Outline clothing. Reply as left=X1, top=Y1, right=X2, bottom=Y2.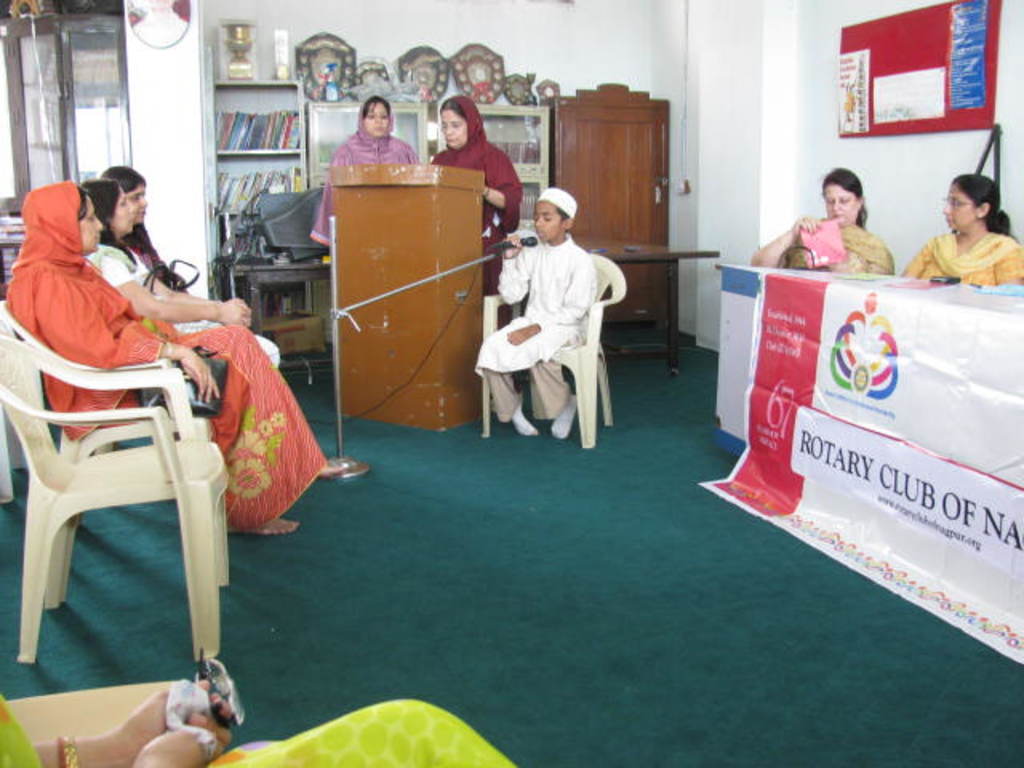
left=778, top=221, right=896, bottom=277.
